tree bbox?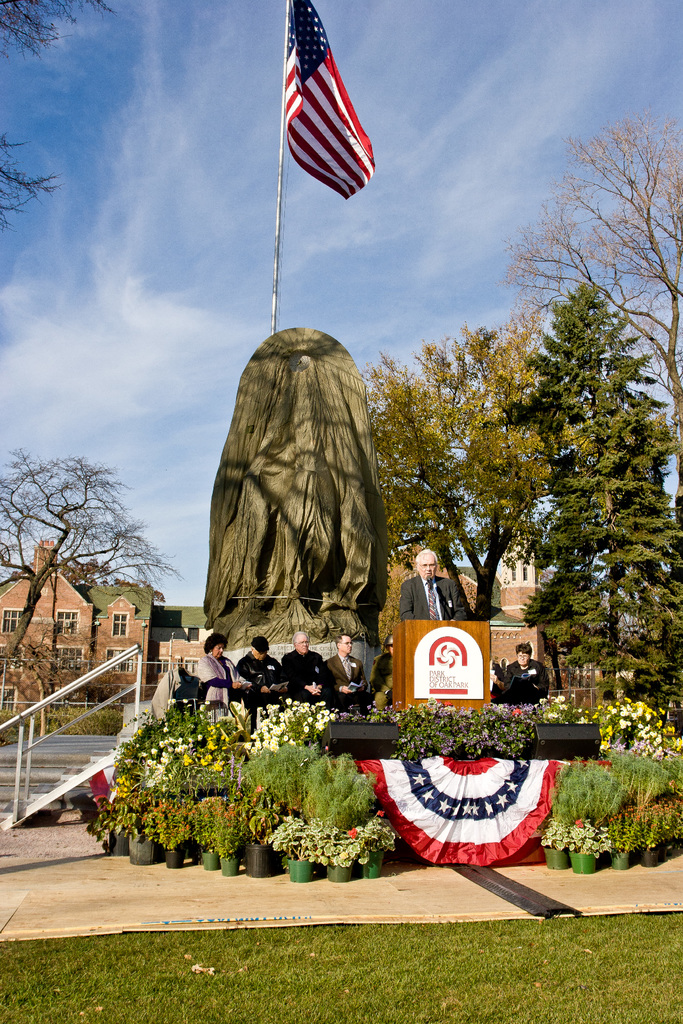
x1=395 y1=294 x2=573 y2=624
